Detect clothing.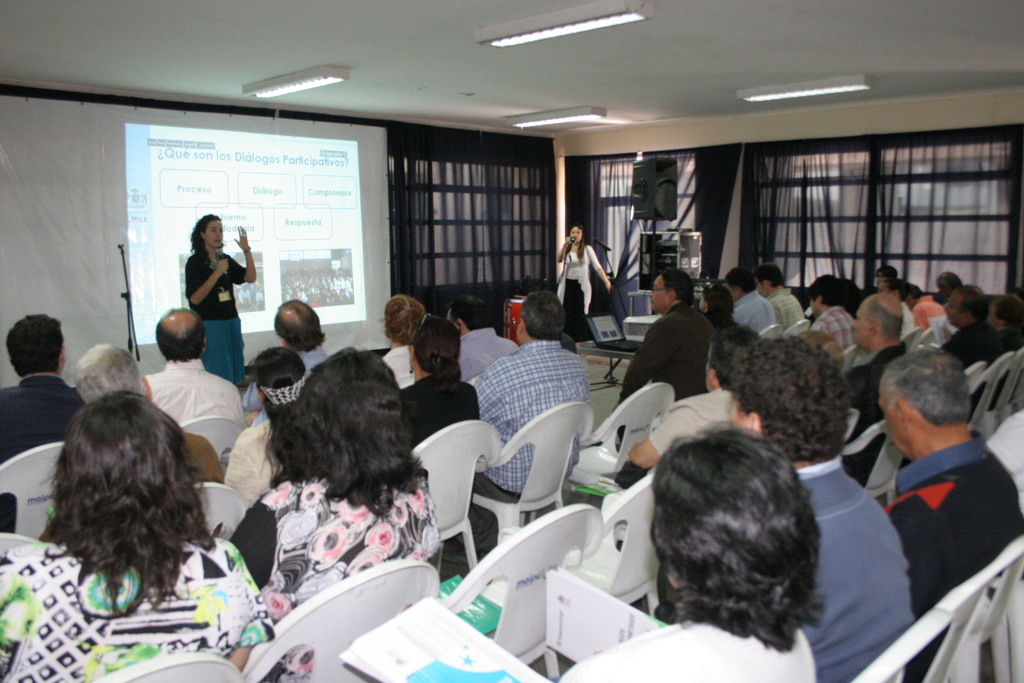
Detected at {"left": 771, "top": 450, "right": 910, "bottom": 670}.
